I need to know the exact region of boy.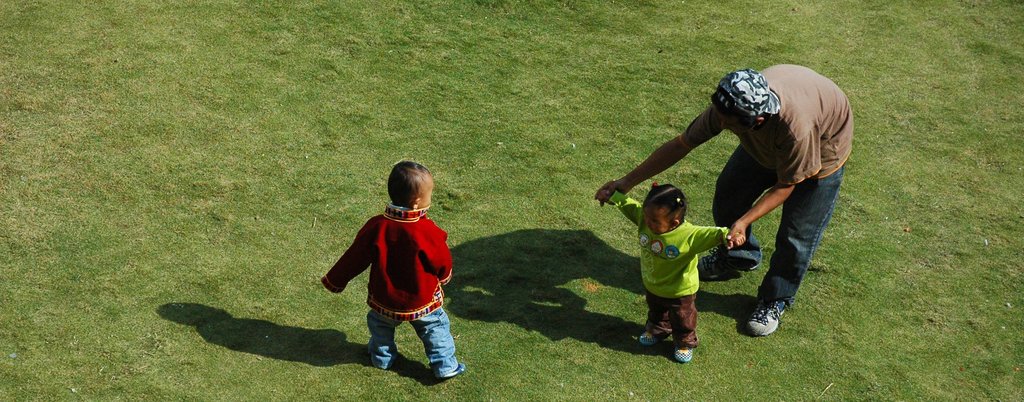
Region: l=323, t=199, r=452, b=375.
